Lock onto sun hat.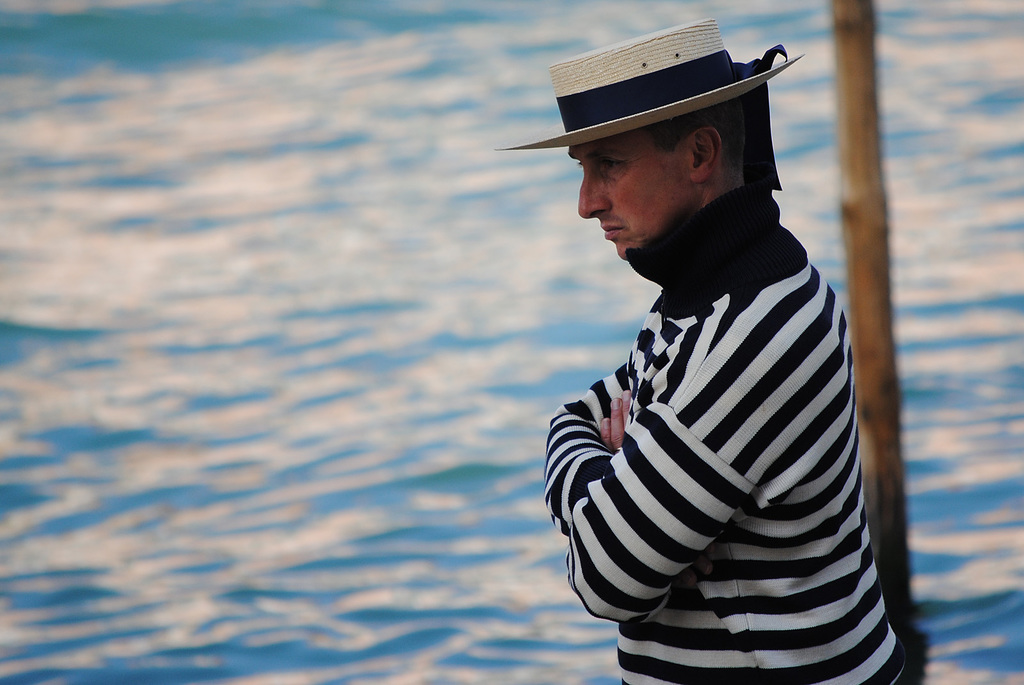
Locked: bbox=(492, 16, 810, 147).
